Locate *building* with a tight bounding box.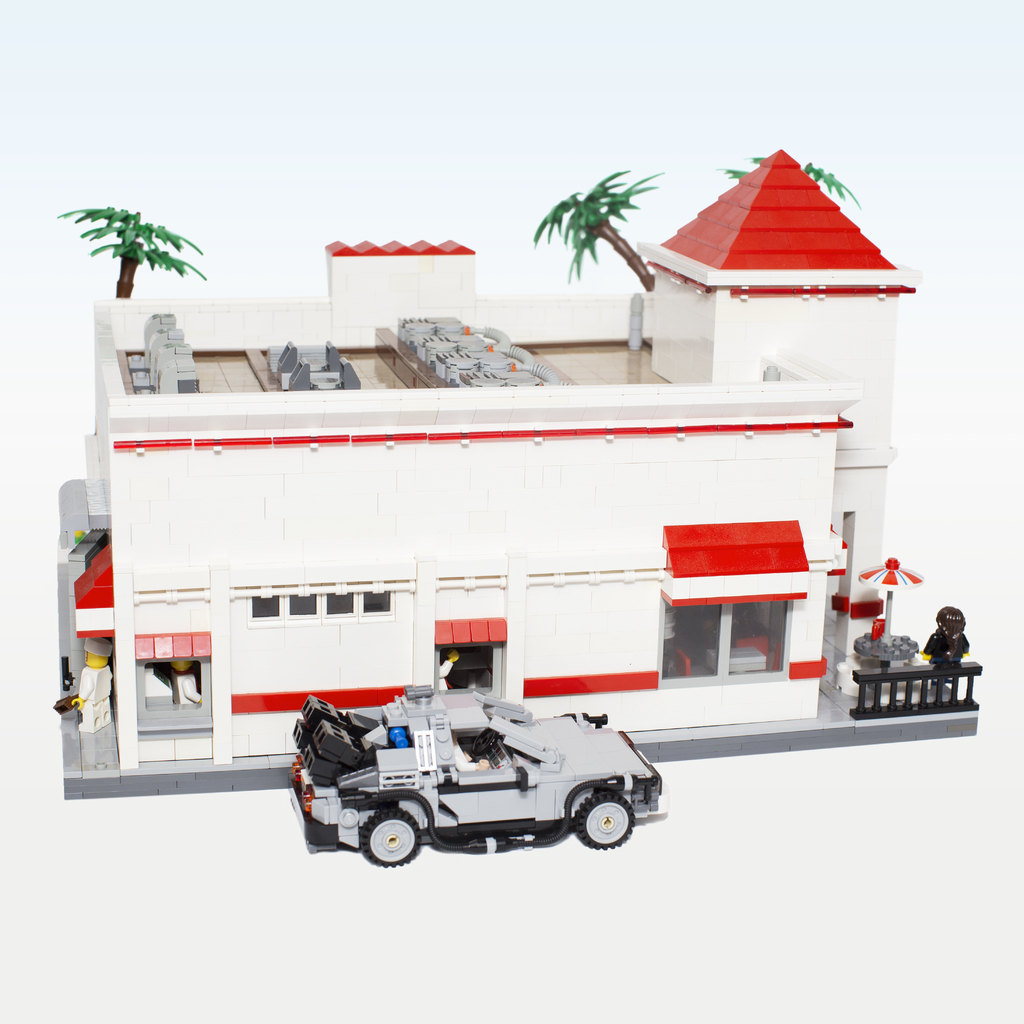
x1=69, y1=147, x2=925, y2=776.
